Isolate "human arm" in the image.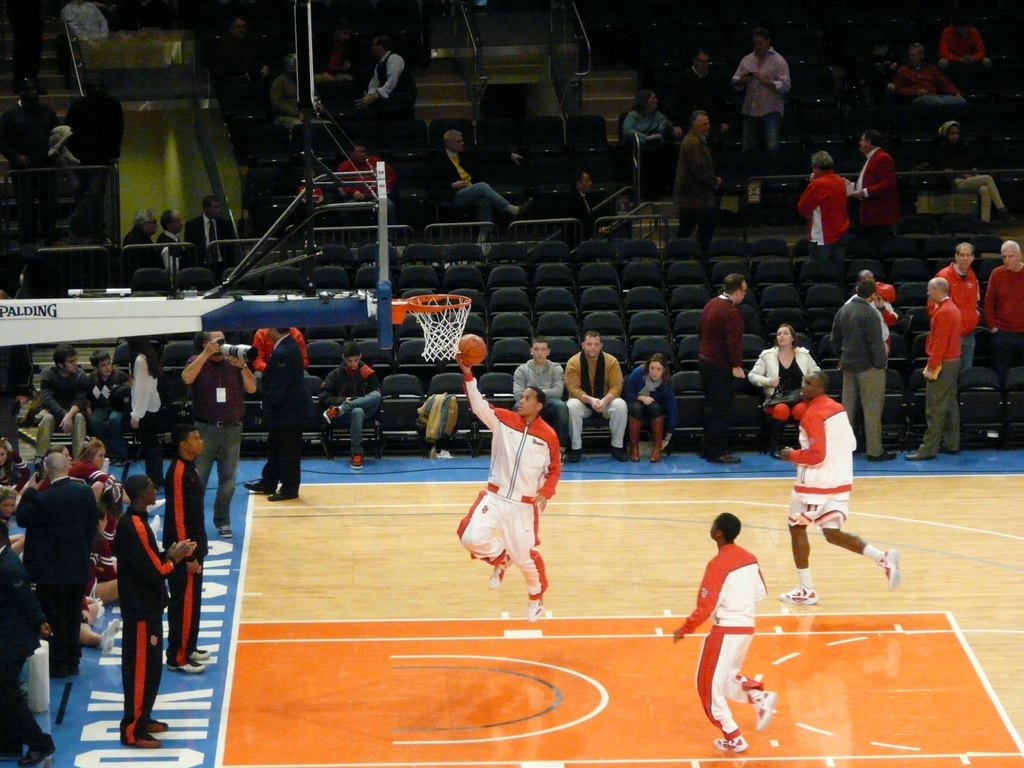
Isolated region: [left=724, top=311, right=744, bottom=378].
